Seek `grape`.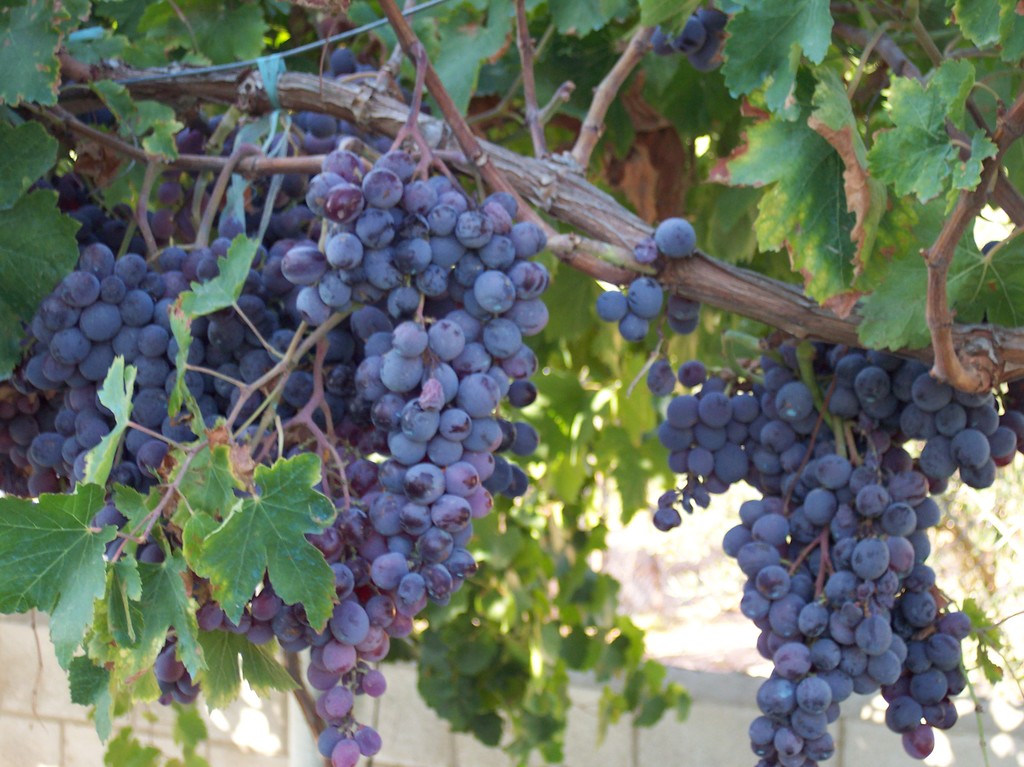
668, 22, 701, 51.
